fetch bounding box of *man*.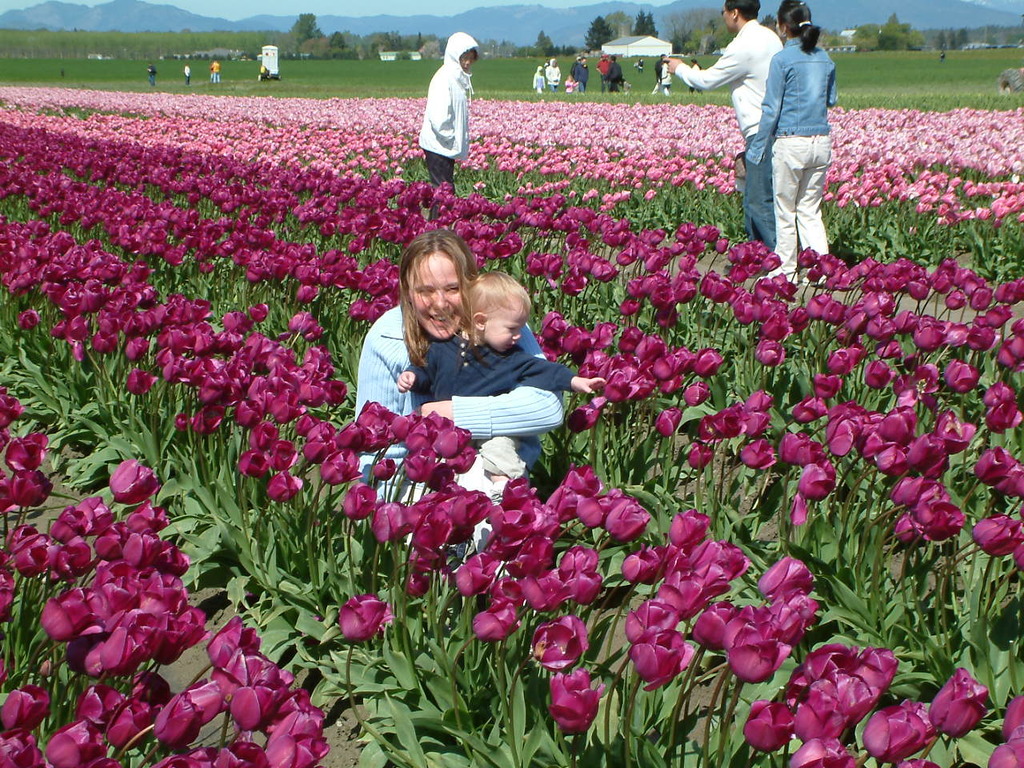
Bbox: bbox=(254, 67, 270, 83).
